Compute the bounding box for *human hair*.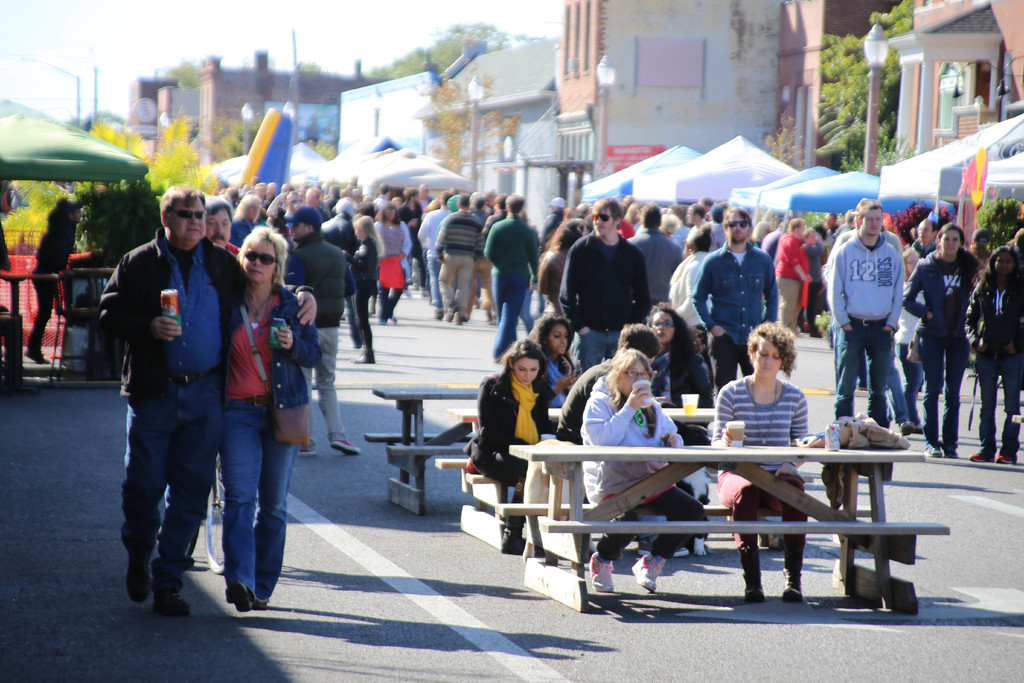
[left=618, top=323, right=658, bottom=355].
